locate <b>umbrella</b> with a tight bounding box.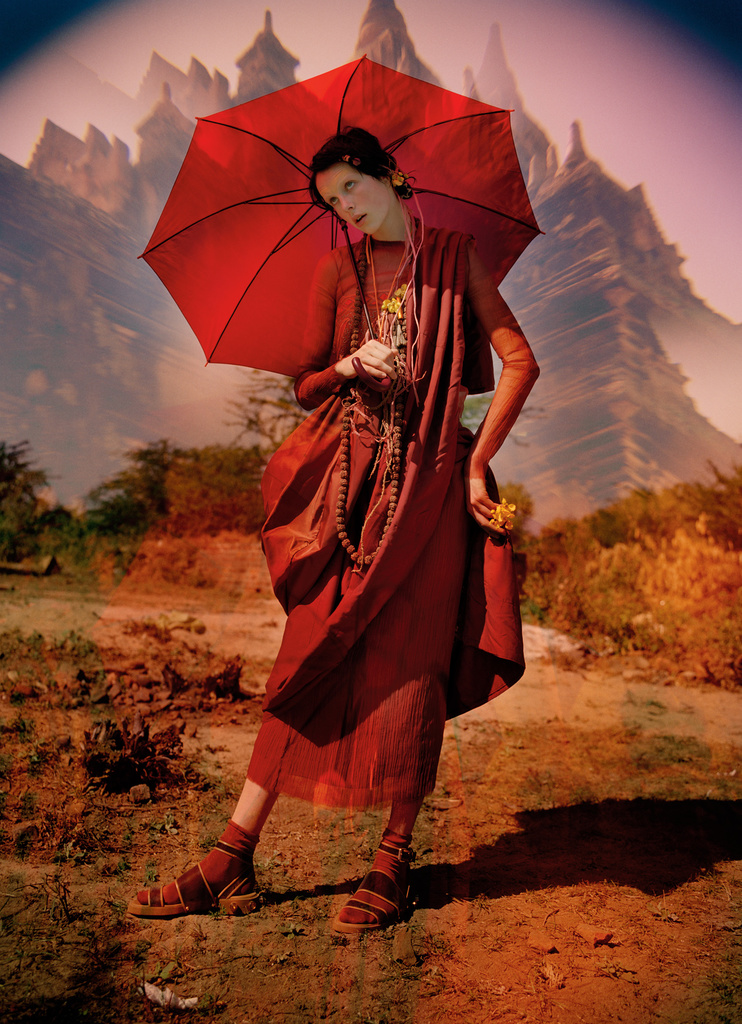
rect(138, 54, 549, 395).
